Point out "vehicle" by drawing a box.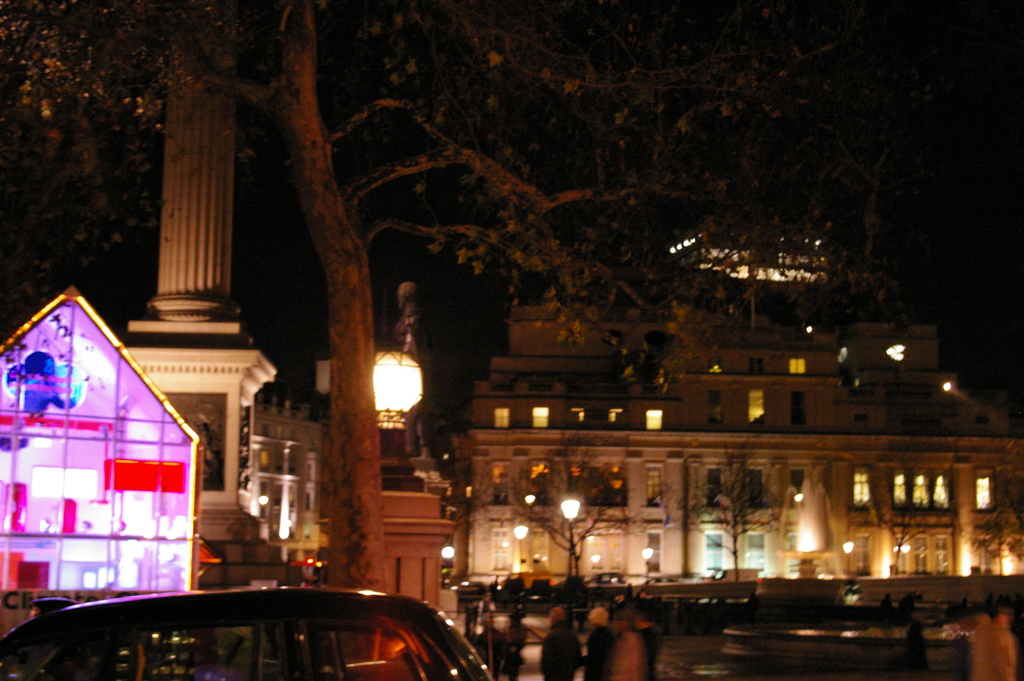
left=0, top=586, right=496, bottom=680.
